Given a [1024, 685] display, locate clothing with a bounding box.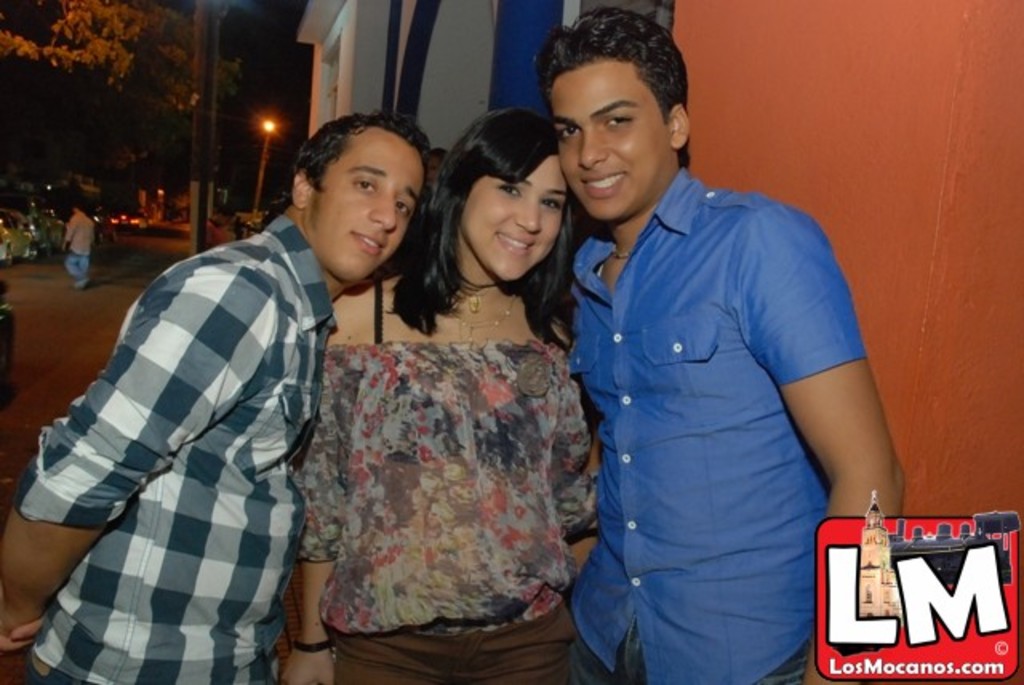
Located: x1=547, y1=163, x2=870, y2=683.
